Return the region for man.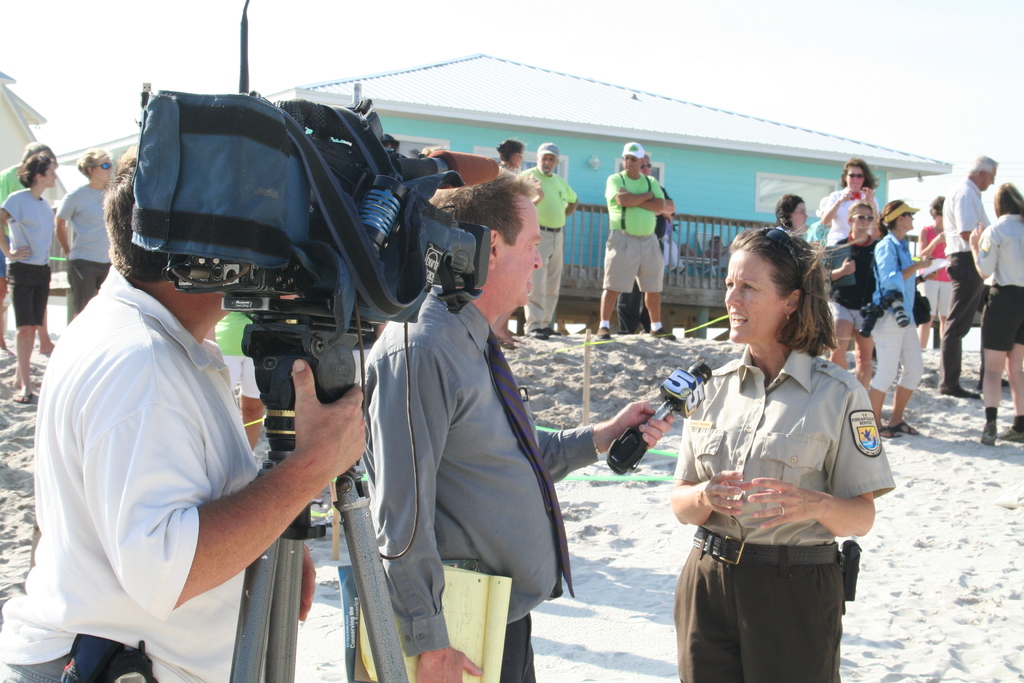
detection(0, 142, 359, 682).
